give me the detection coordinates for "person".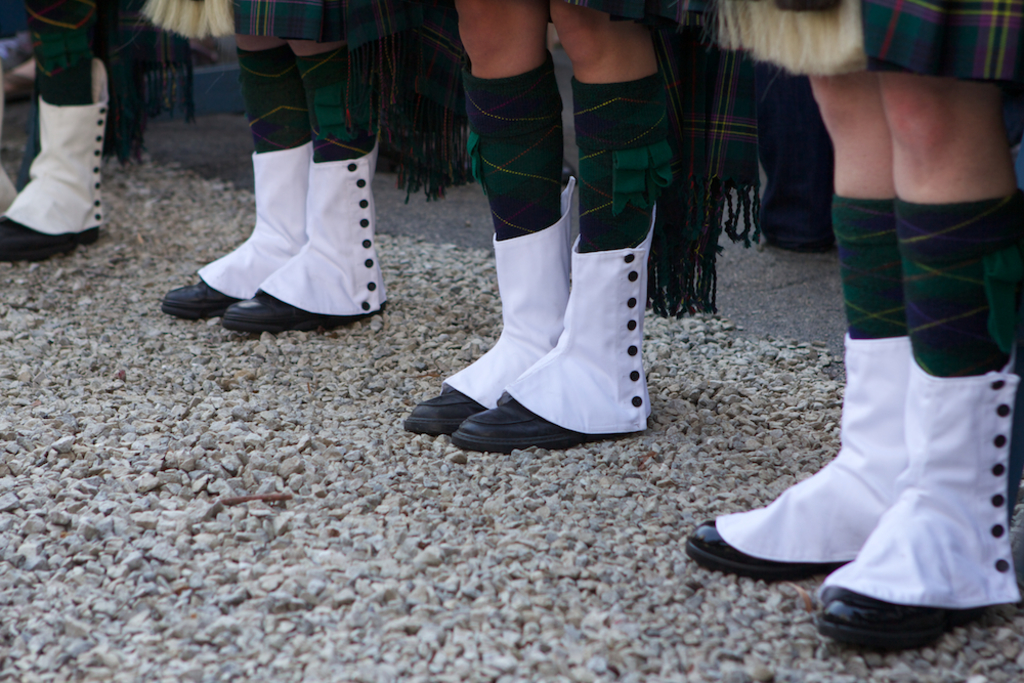
x1=163, y1=0, x2=402, y2=336.
